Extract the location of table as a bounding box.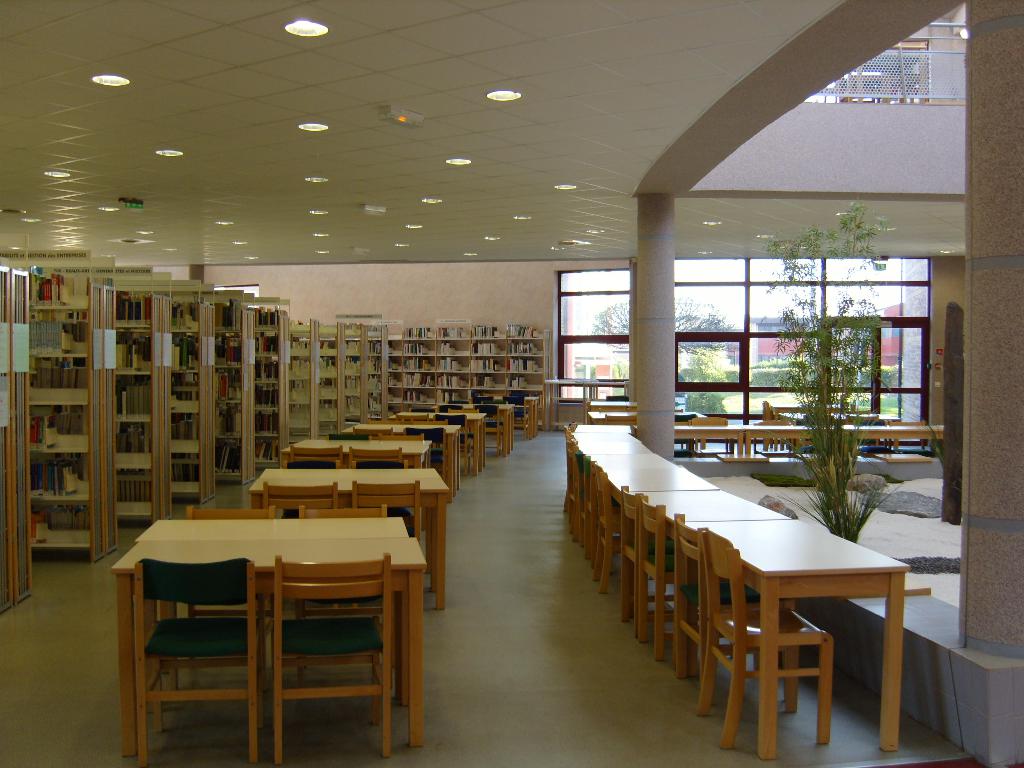
301/437/431/463.
